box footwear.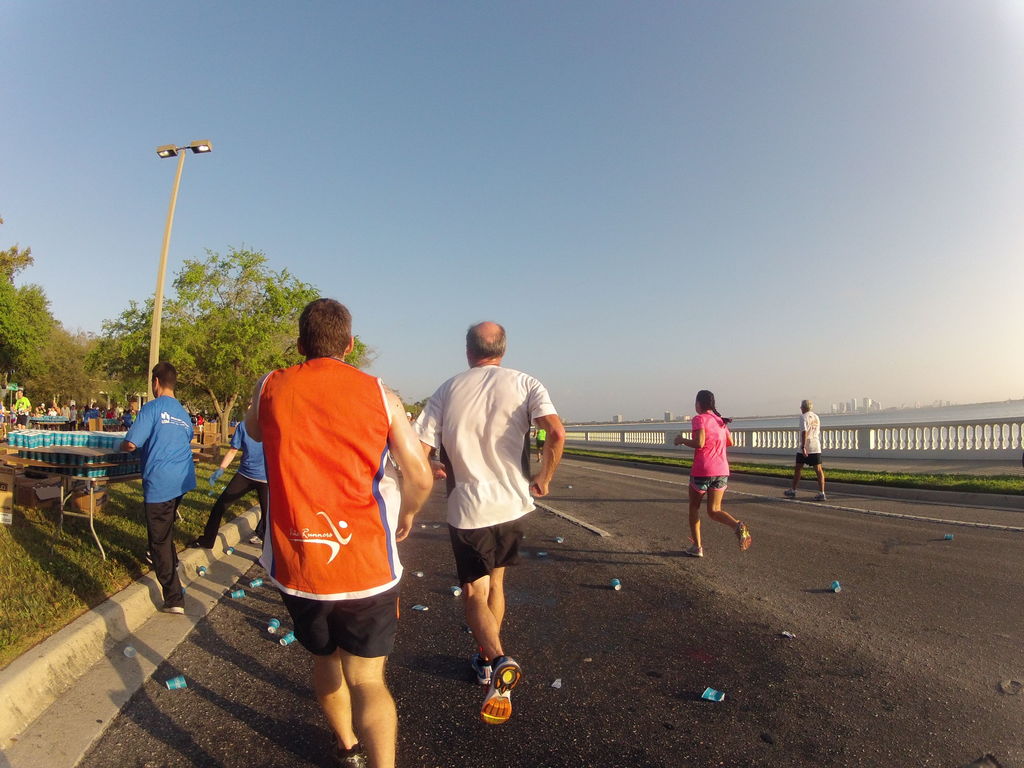
<region>477, 659, 522, 723</region>.
